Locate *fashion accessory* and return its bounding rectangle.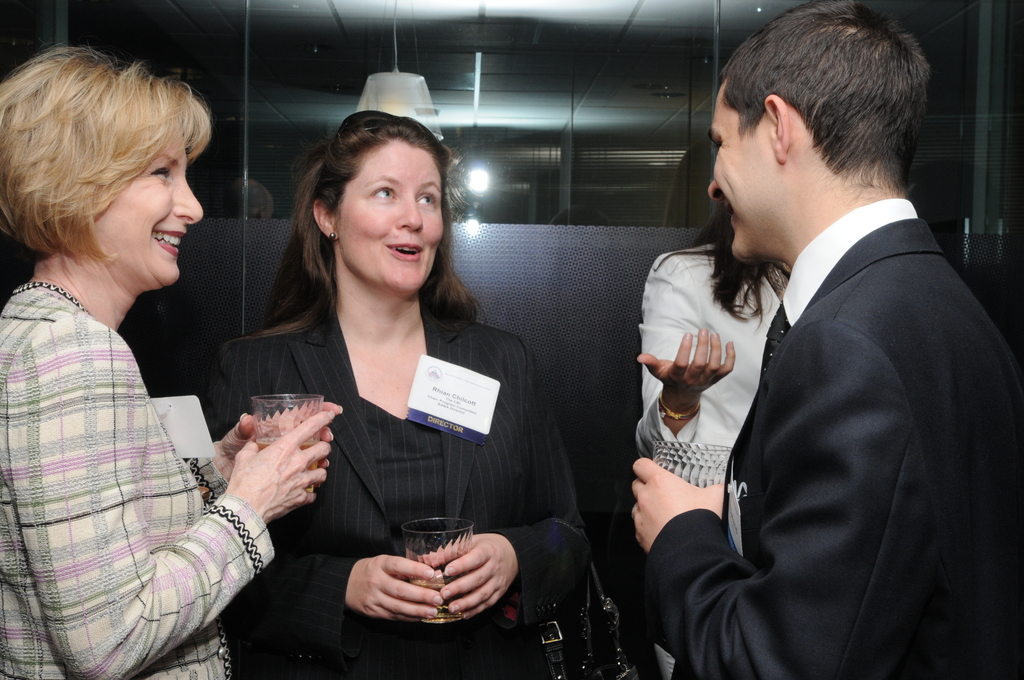
x1=659, y1=392, x2=700, y2=422.
